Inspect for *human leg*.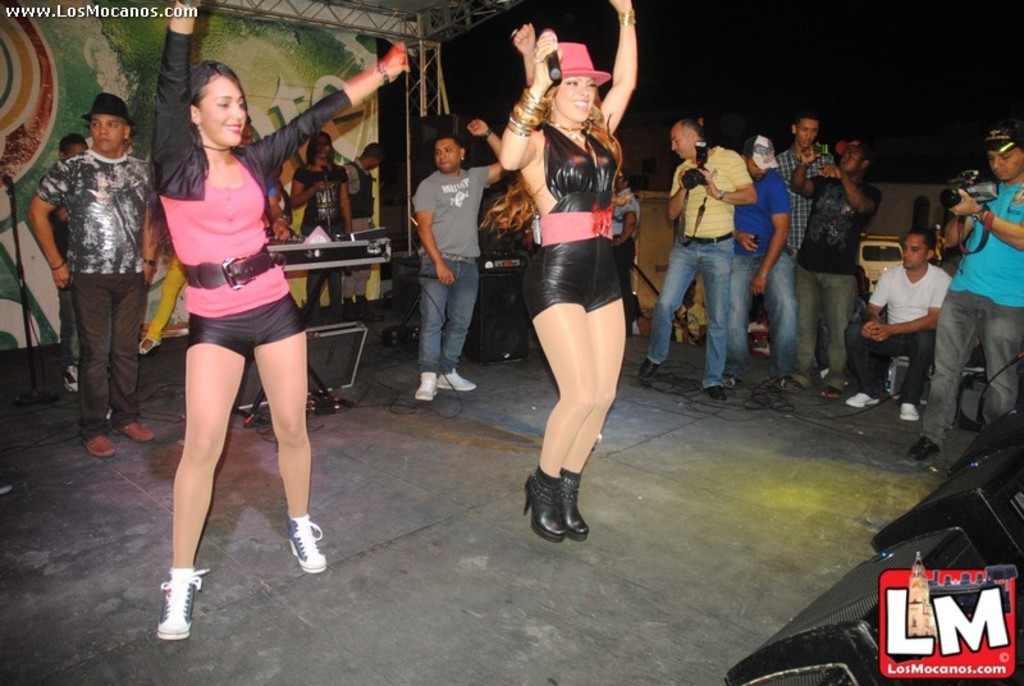
Inspection: Rect(910, 331, 932, 425).
